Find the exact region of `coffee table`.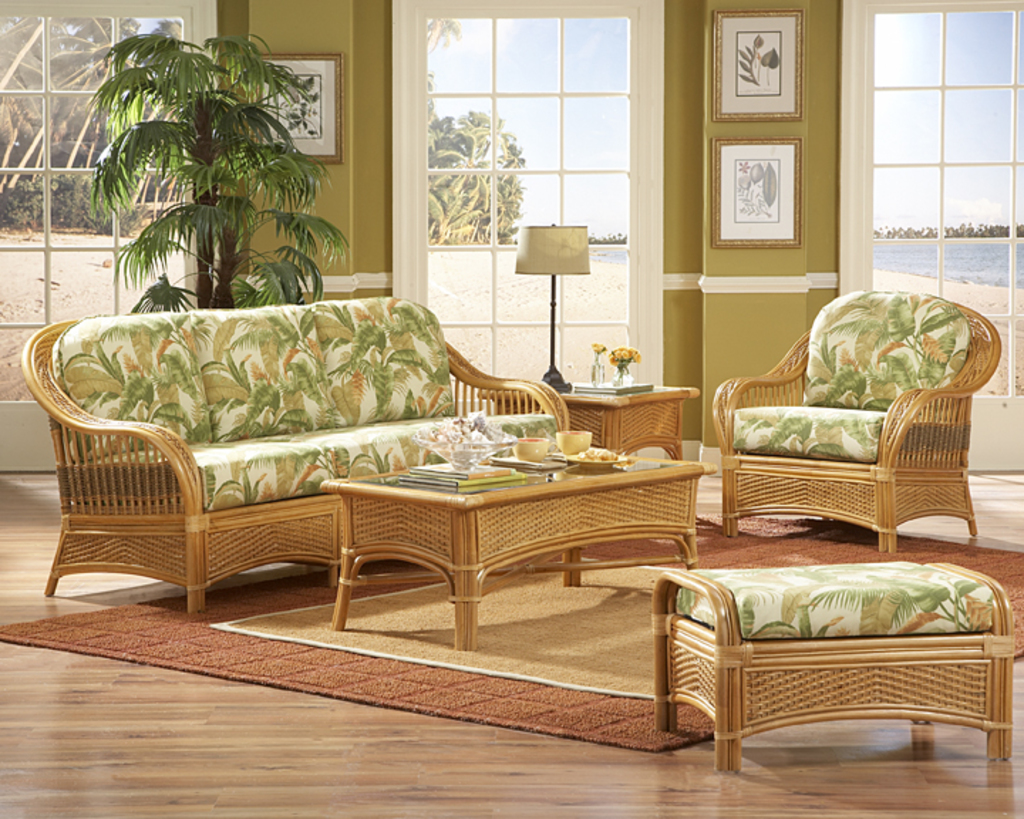
Exact region: pyautogui.locateOnScreen(317, 441, 718, 650).
